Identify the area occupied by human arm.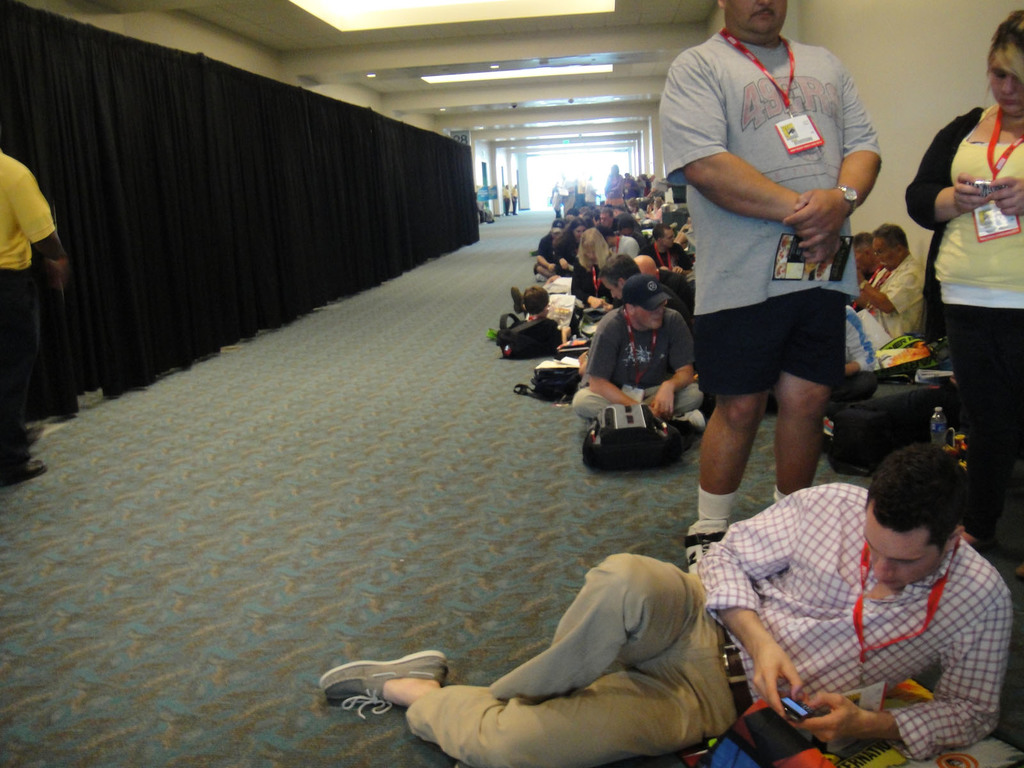
Area: 678, 49, 844, 262.
